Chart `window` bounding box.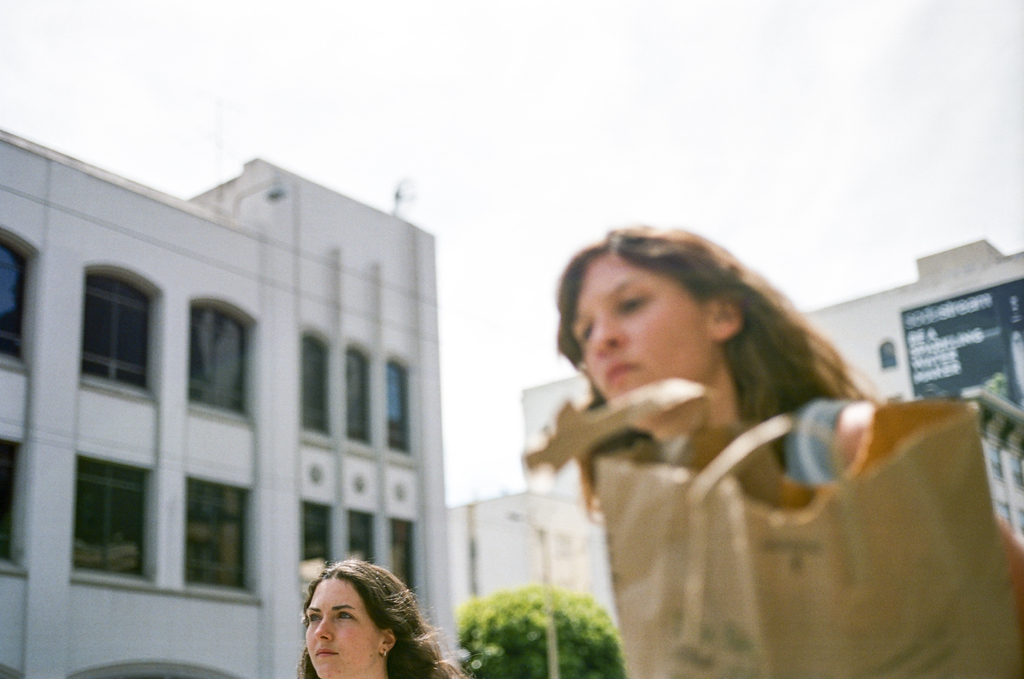
Charted: <region>68, 428, 176, 595</region>.
